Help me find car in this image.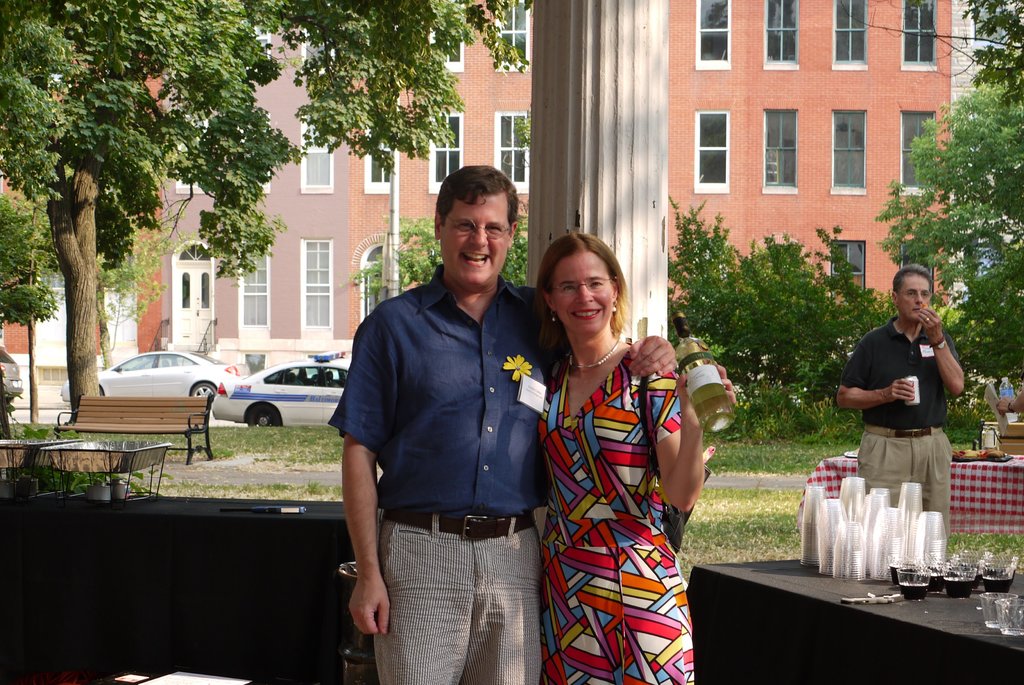
Found it: [0, 348, 25, 405].
